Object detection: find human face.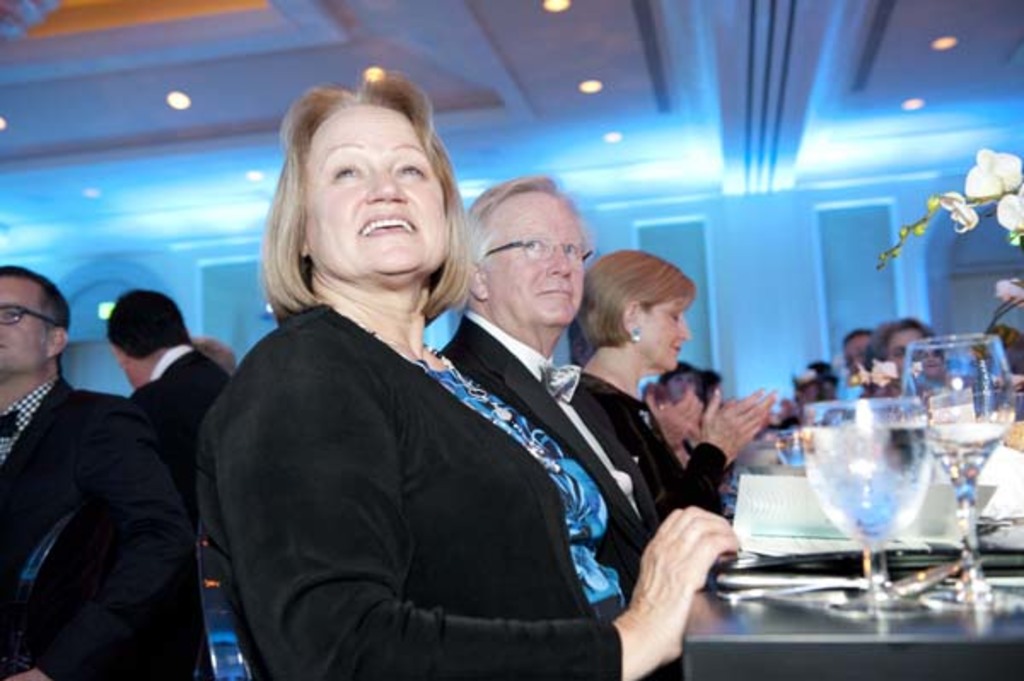
Rect(884, 324, 939, 386).
